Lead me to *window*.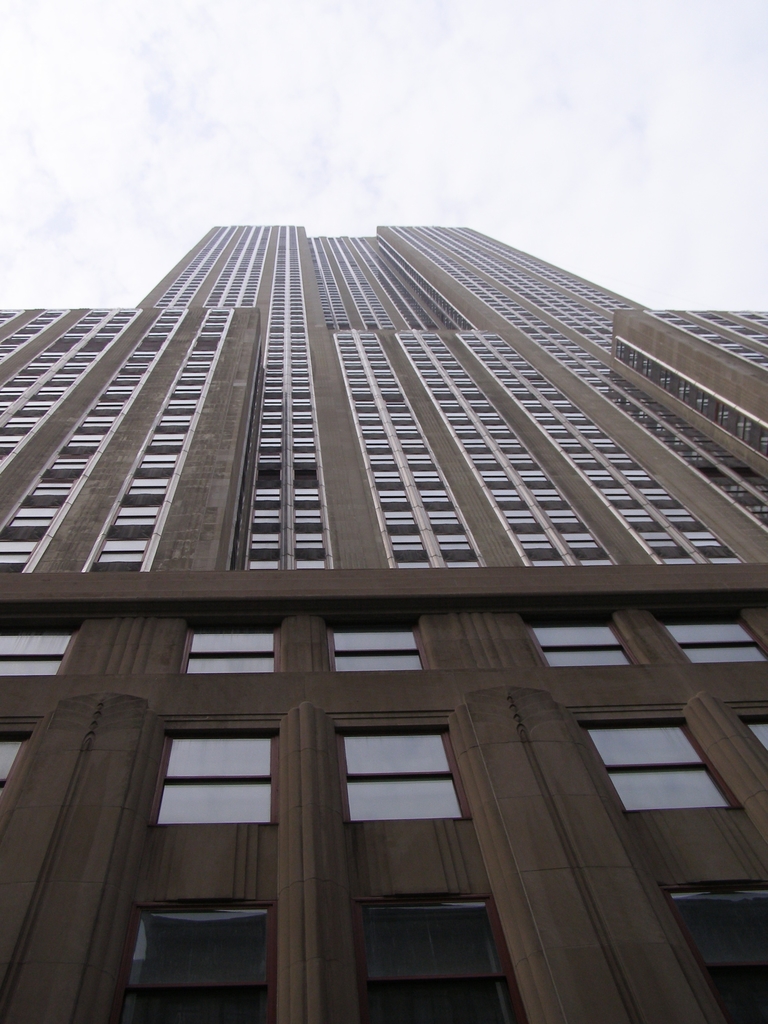
Lead to <bbox>0, 734, 29, 792</bbox>.
